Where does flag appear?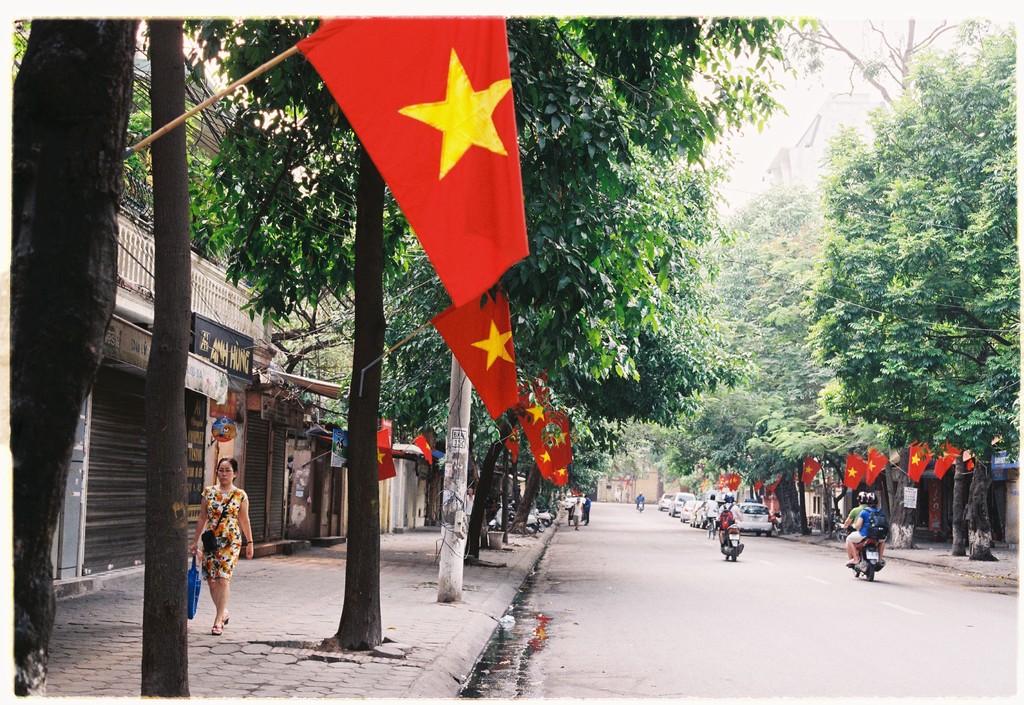
Appears at x1=843, y1=450, x2=867, y2=493.
